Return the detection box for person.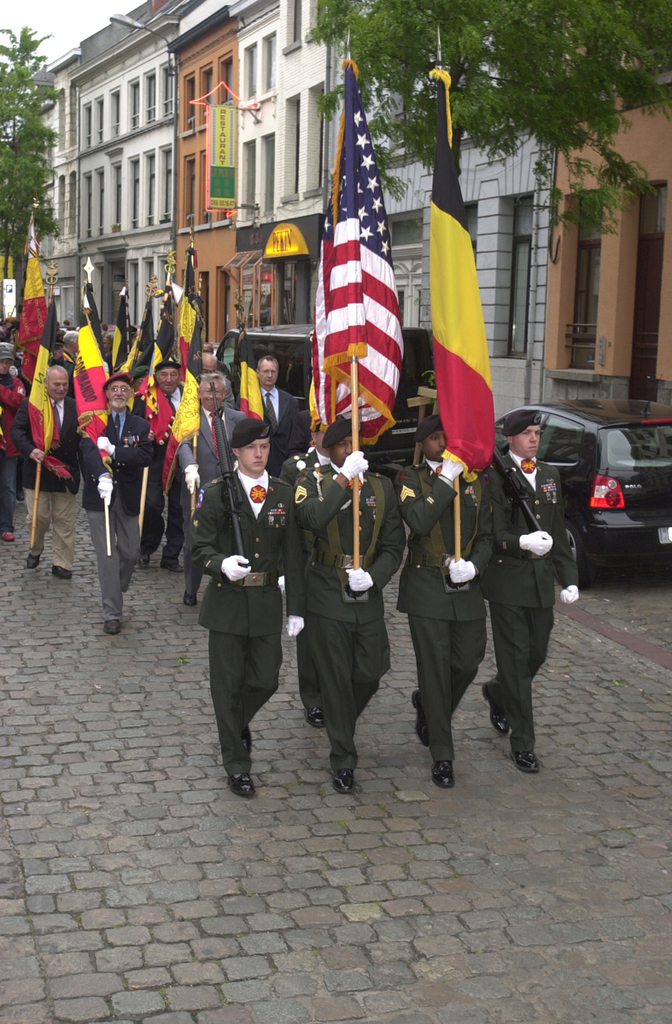
x1=191 y1=389 x2=295 y2=806.
